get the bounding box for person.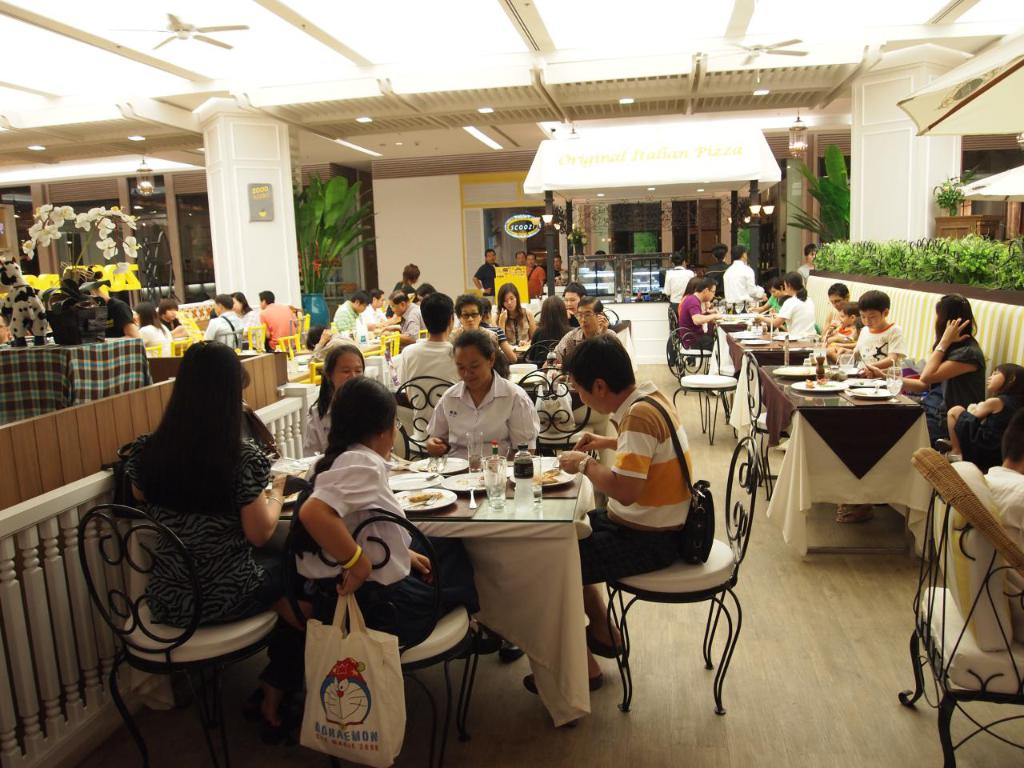
<region>752, 274, 824, 338</region>.
